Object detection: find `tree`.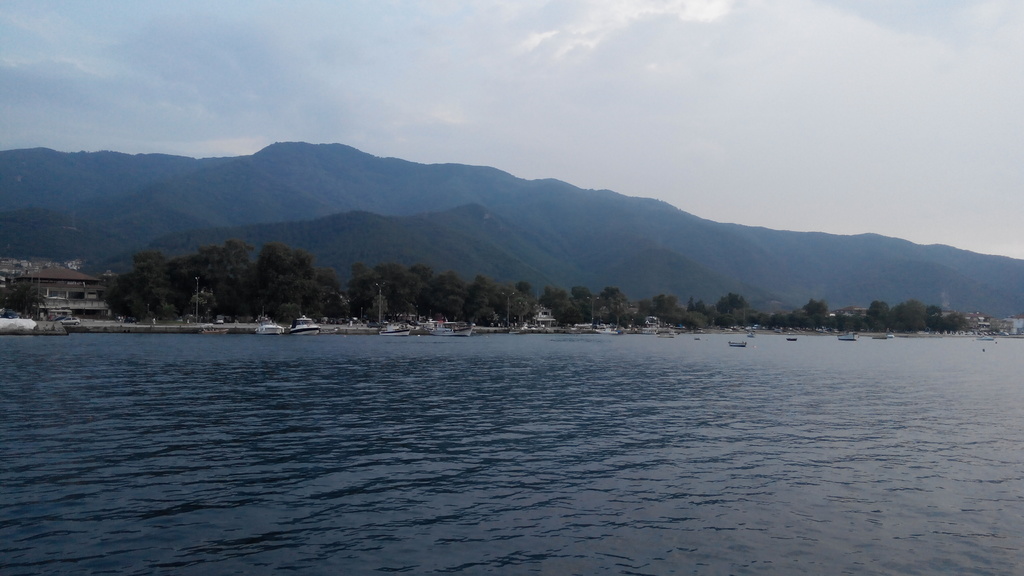
(x1=637, y1=289, x2=691, y2=331).
